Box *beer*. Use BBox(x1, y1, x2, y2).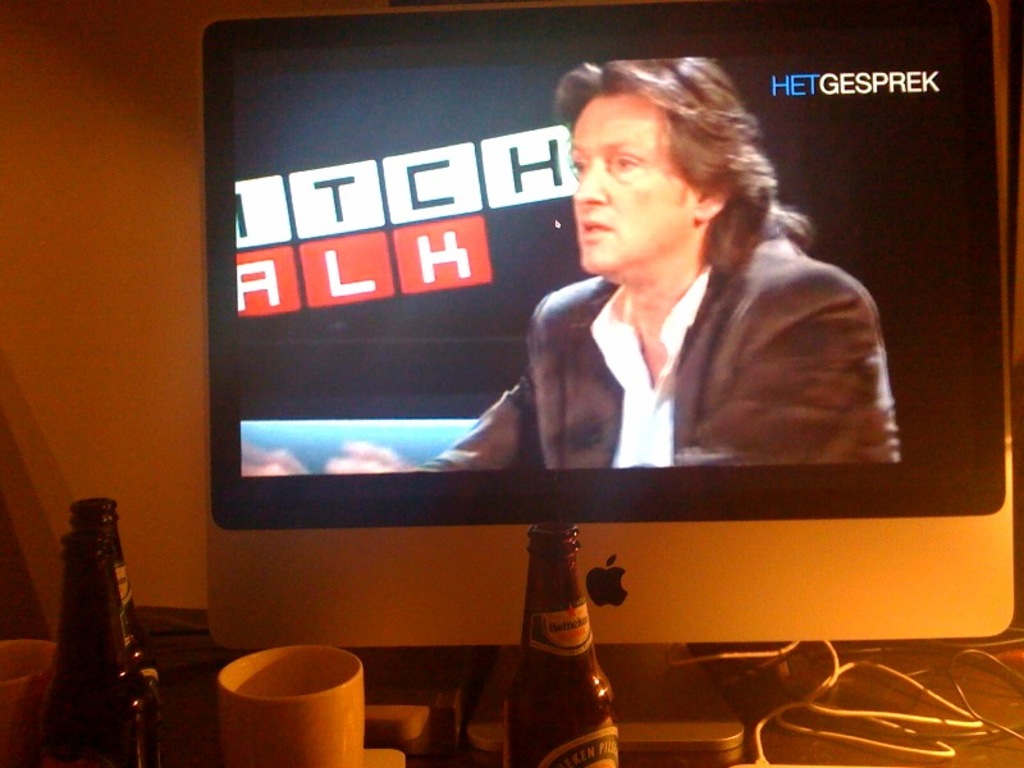
BBox(56, 495, 168, 767).
